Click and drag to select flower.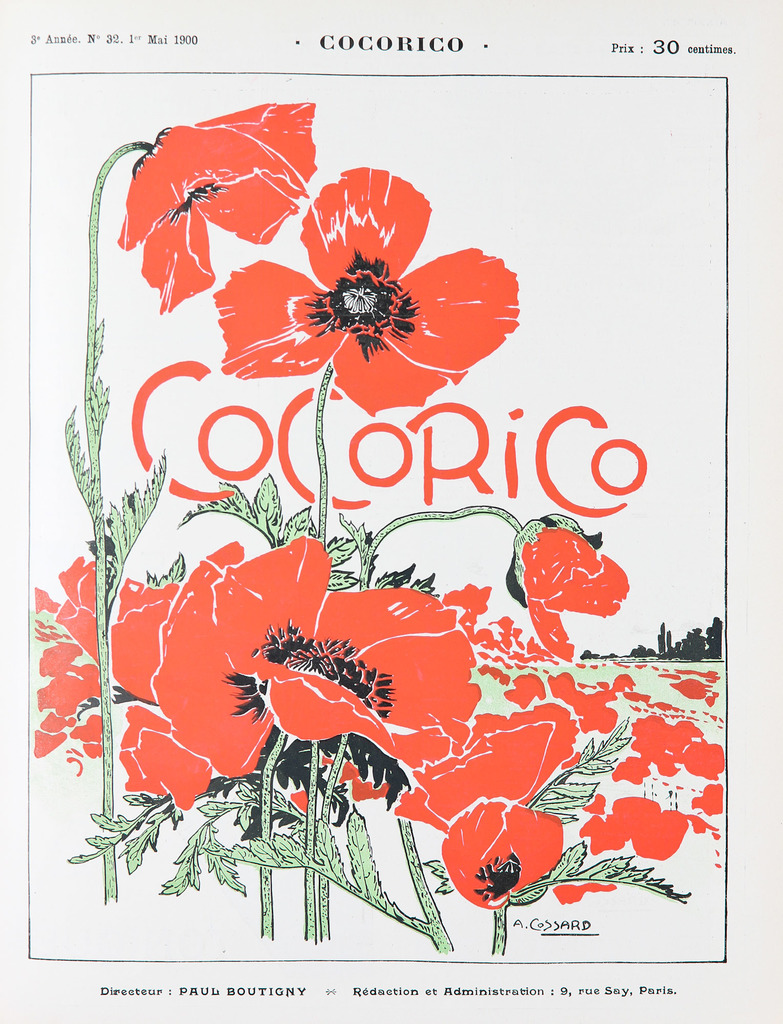
Selection: Rect(108, 99, 323, 316).
